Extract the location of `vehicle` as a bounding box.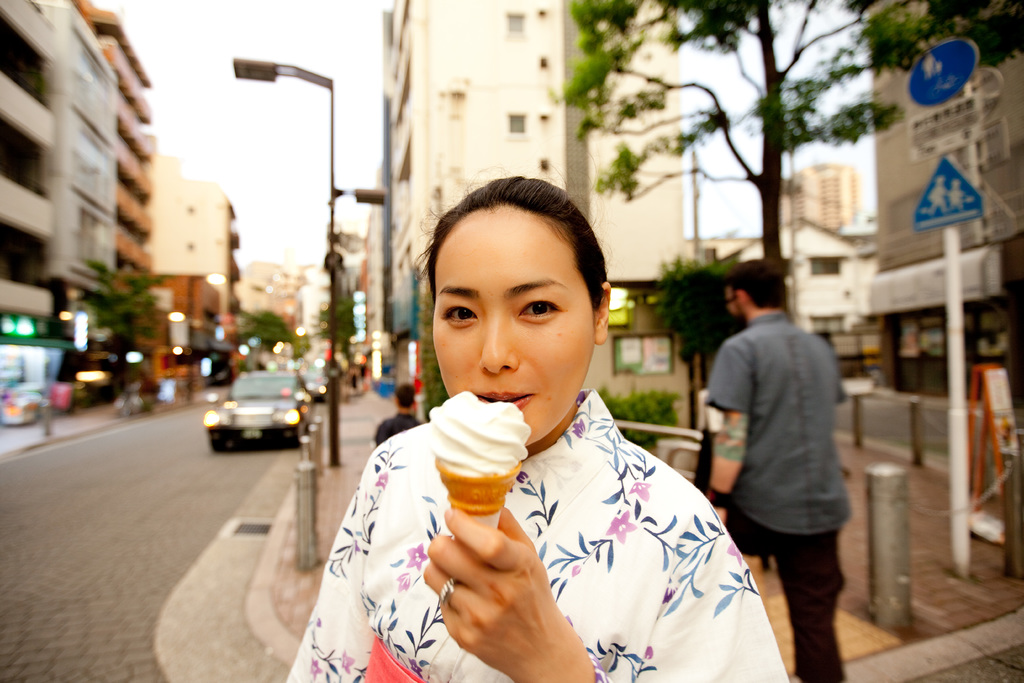
x1=302, y1=368, x2=339, y2=398.
